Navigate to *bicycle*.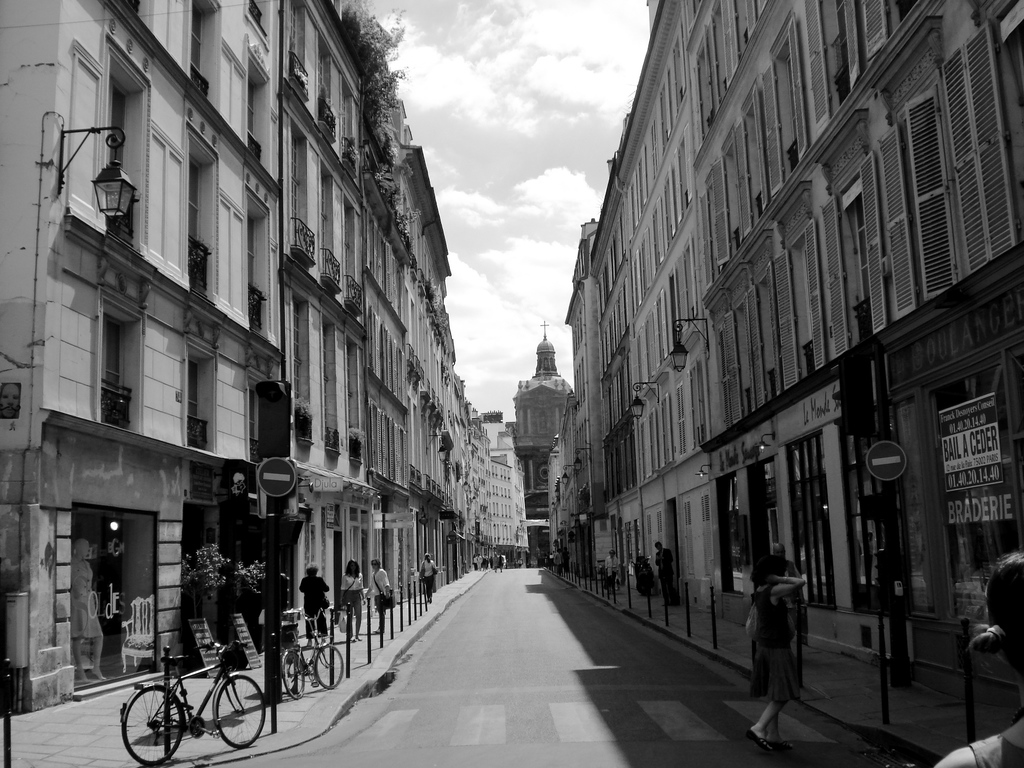
Navigation target: [112, 634, 256, 762].
